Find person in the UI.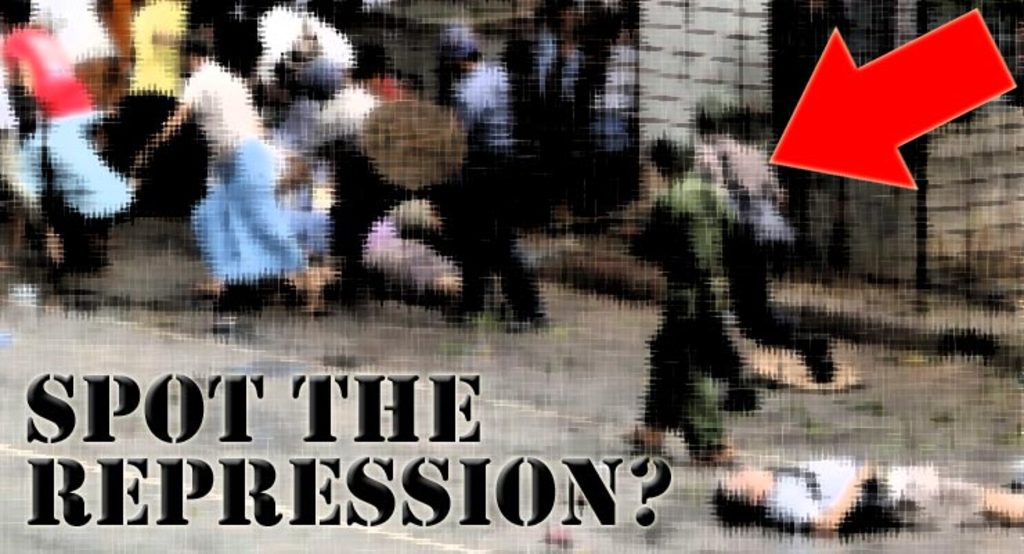
UI element at region(704, 458, 1023, 539).
